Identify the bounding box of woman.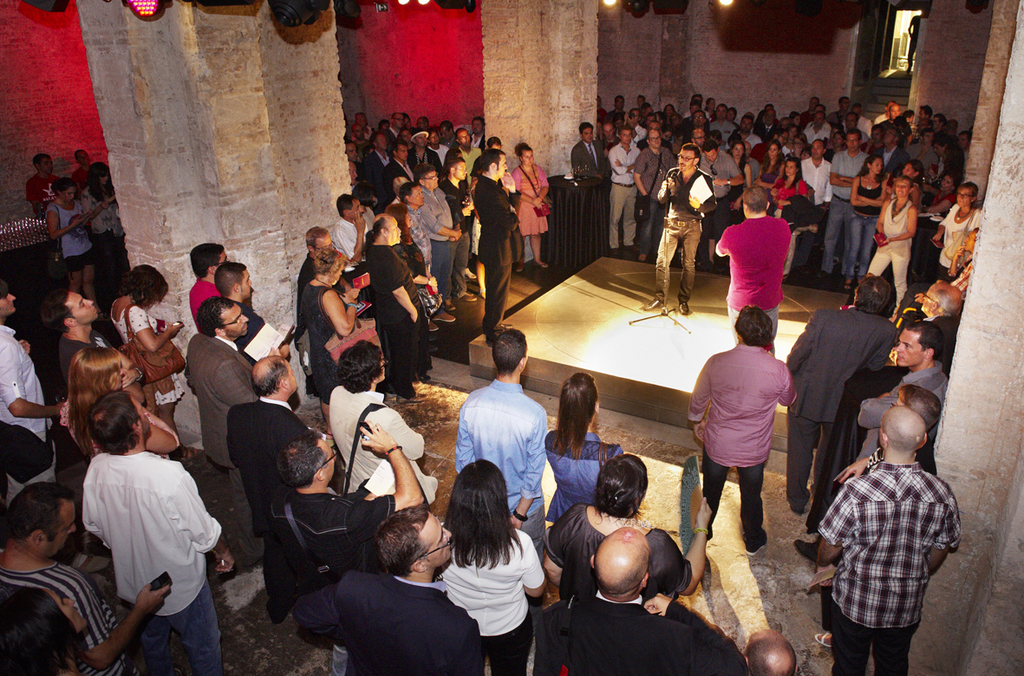
(left=755, top=138, right=794, bottom=199).
